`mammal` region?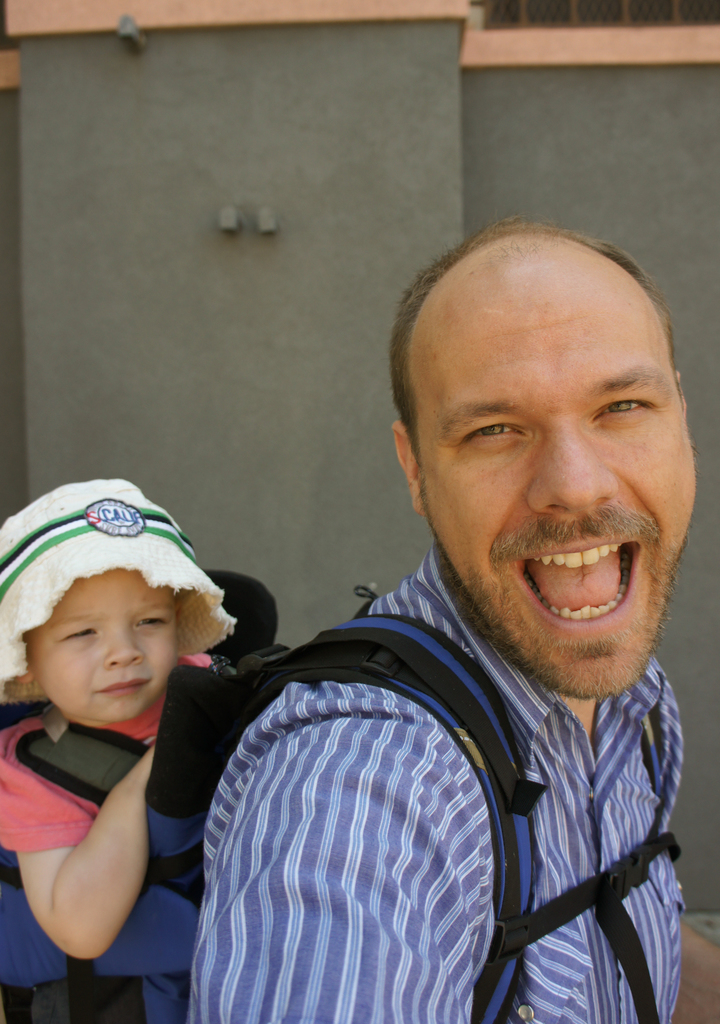
0,476,257,1023
